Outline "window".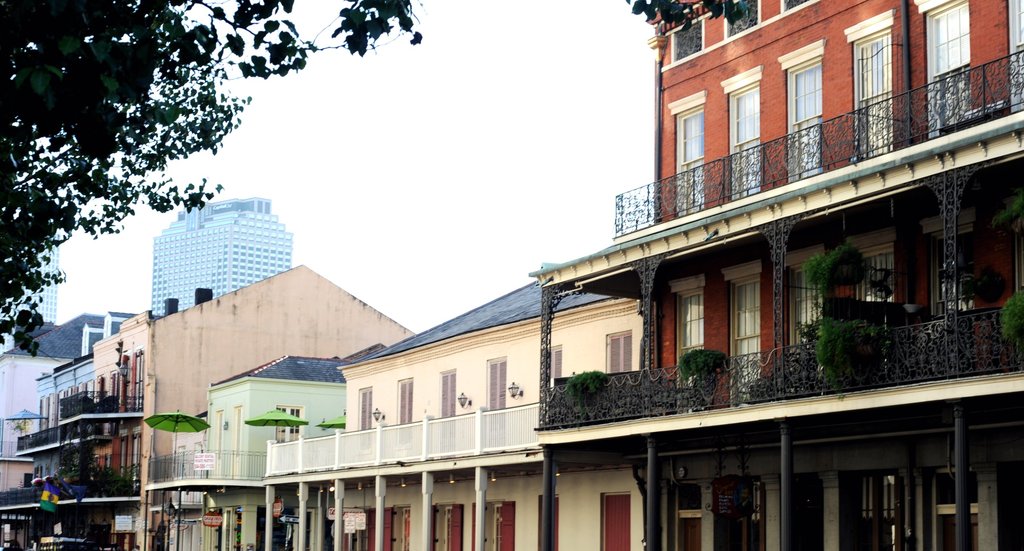
Outline: box=[532, 496, 560, 550].
